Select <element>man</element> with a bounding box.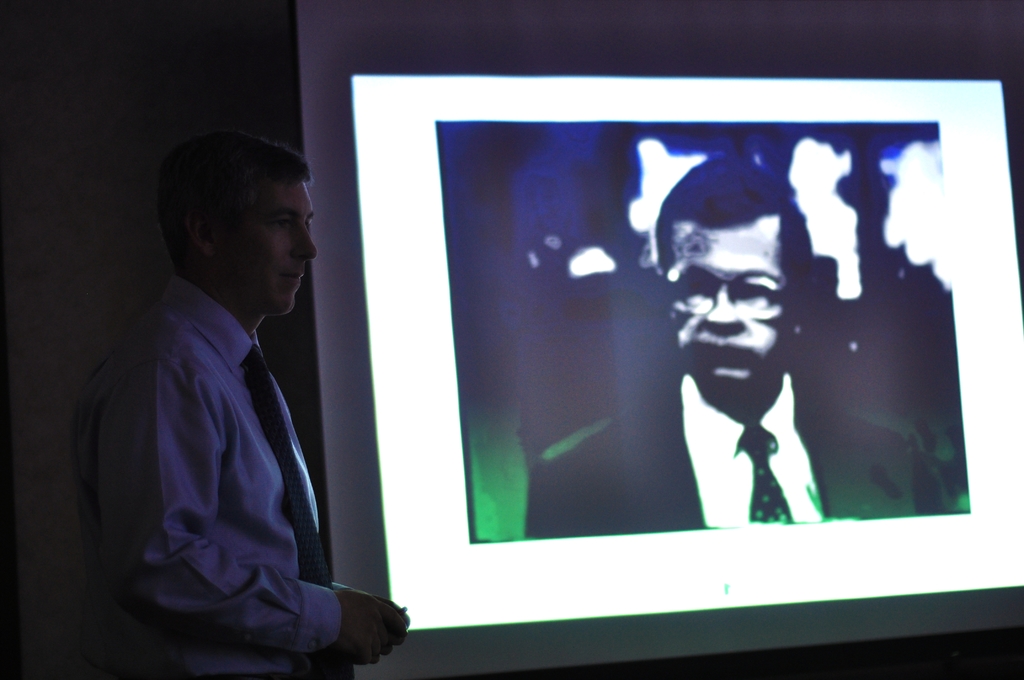
detection(524, 149, 955, 540).
